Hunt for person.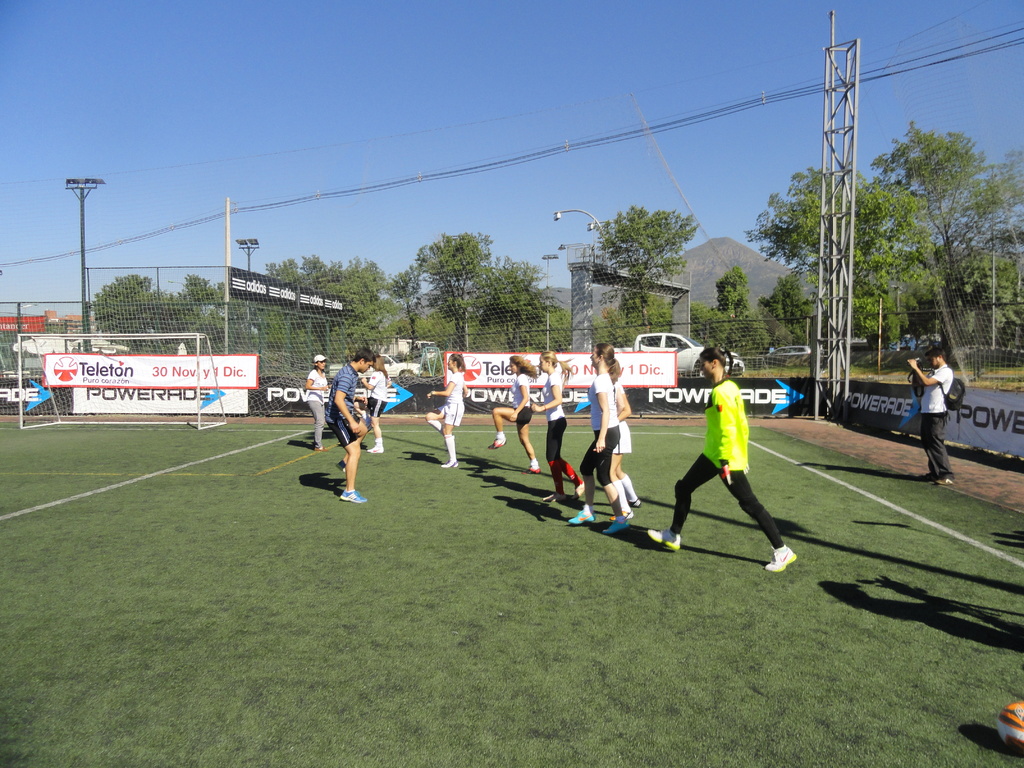
Hunted down at select_region(426, 351, 465, 466).
